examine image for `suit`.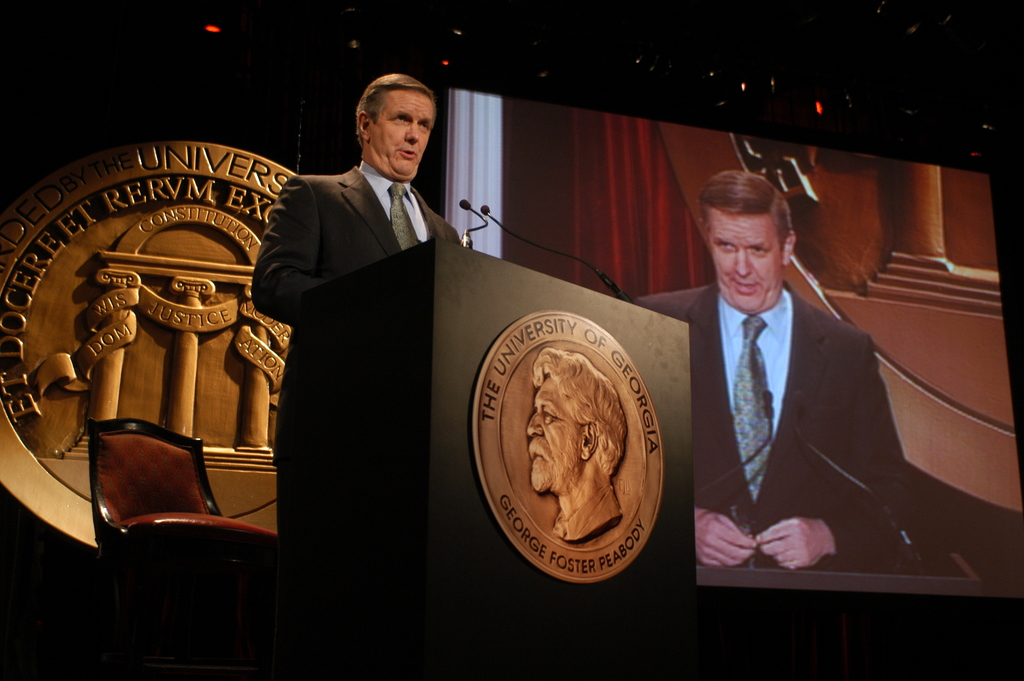
Examination result: [626, 273, 918, 570].
